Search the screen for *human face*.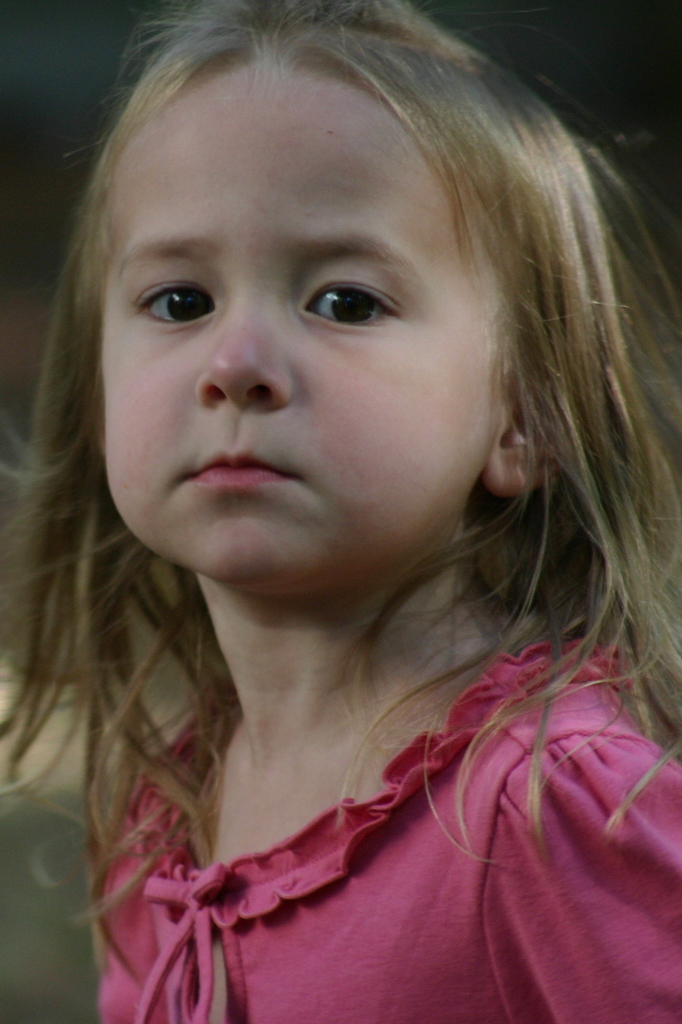
Found at crop(98, 64, 506, 589).
